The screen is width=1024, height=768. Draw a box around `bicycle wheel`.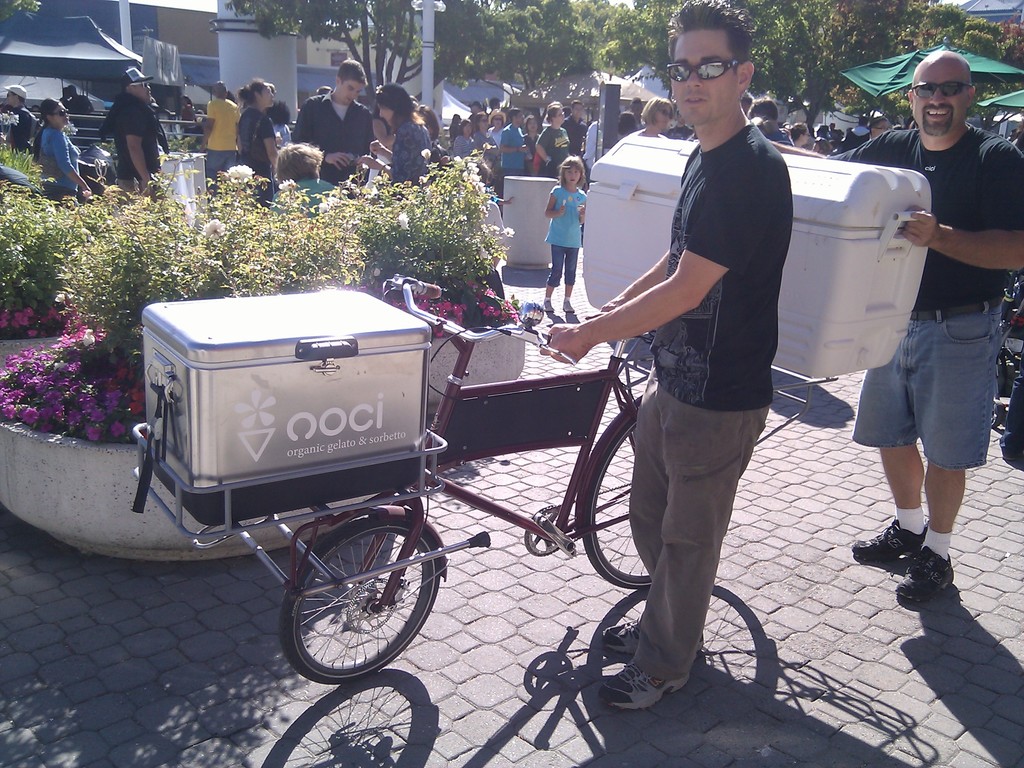
[x1=1002, y1=305, x2=1023, y2=373].
